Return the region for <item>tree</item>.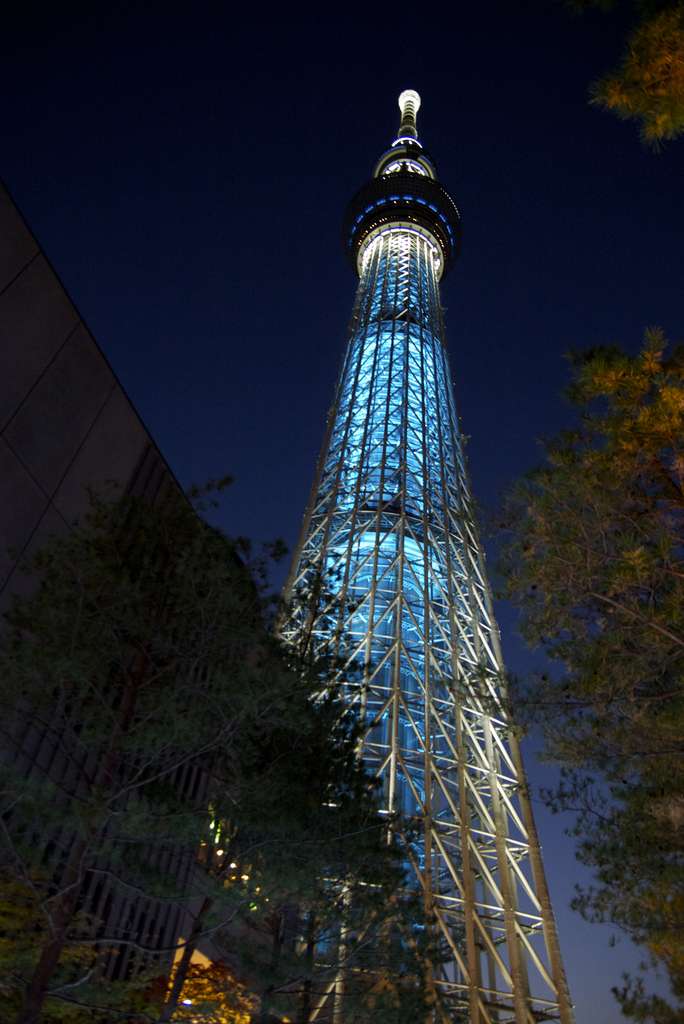
(592,4,683,143).
